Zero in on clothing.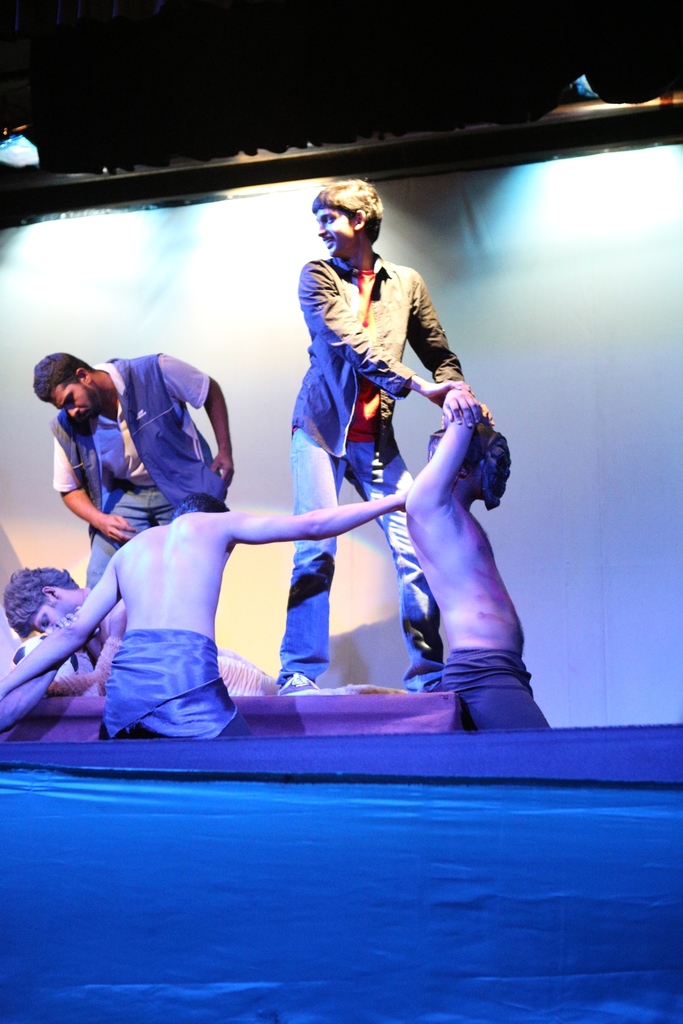
Zeroed in: [50,352,226,586].
